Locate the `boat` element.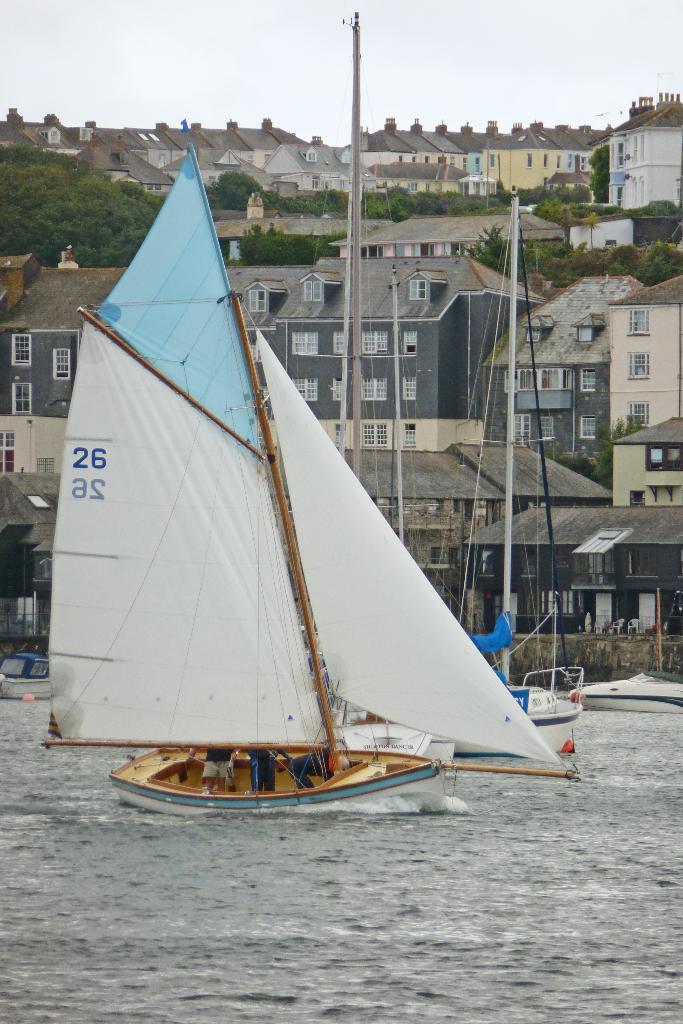
Element bbox: box=[286, 0, 445, 612].
